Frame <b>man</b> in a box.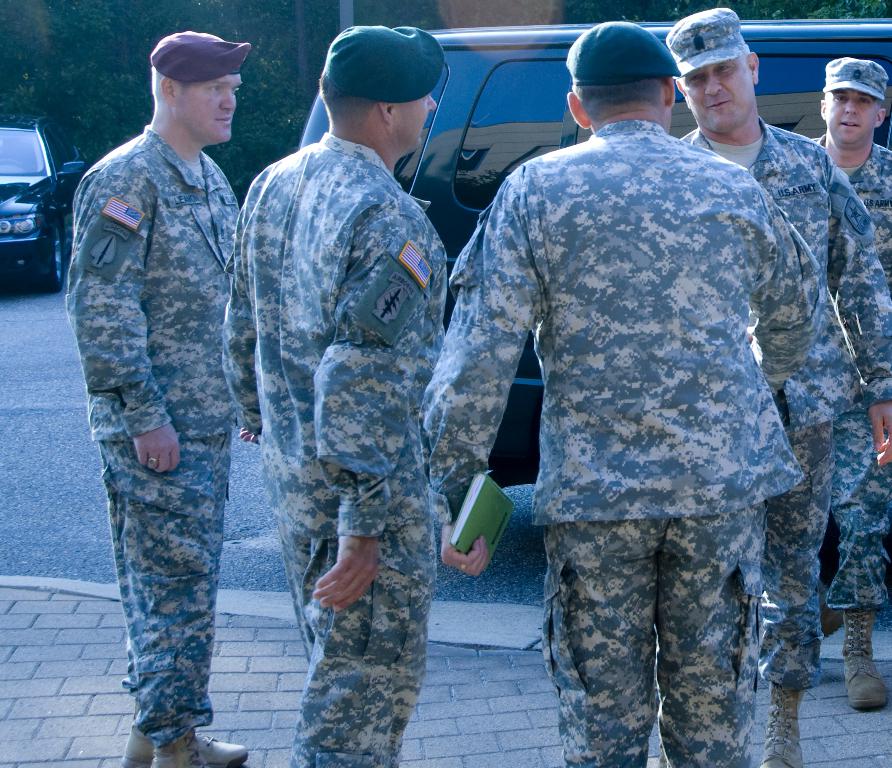
[left=228, top=23, right=454, bottom=767].
